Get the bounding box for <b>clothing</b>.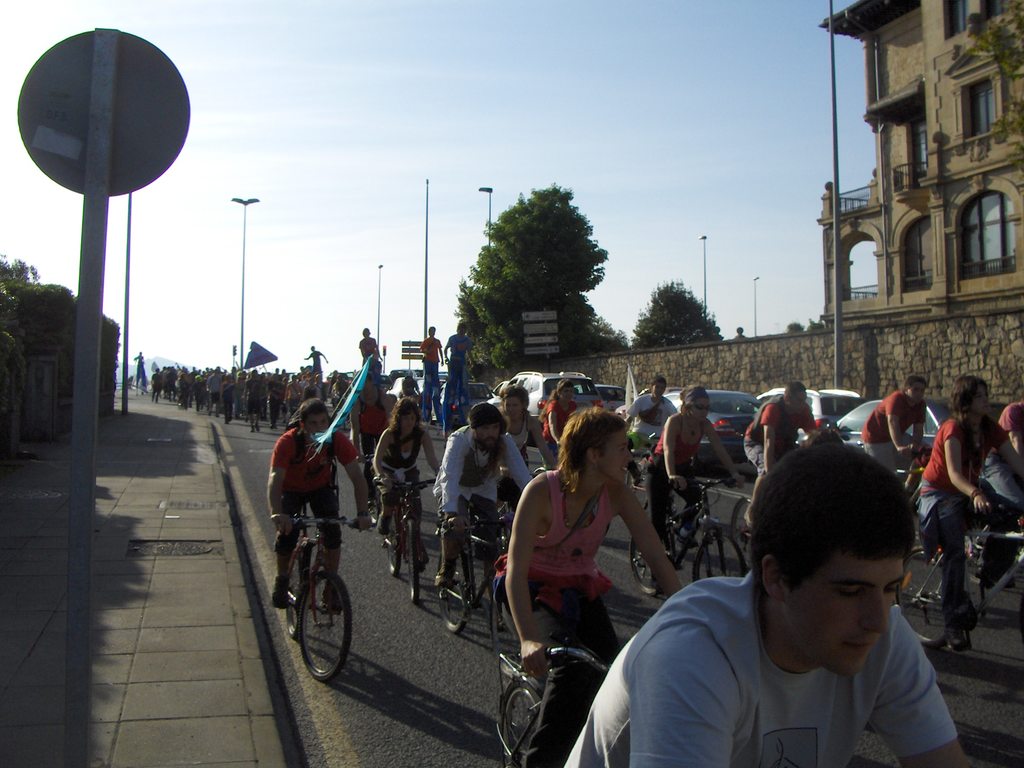
x1=627, y1=388, x2=676, y2=446.
